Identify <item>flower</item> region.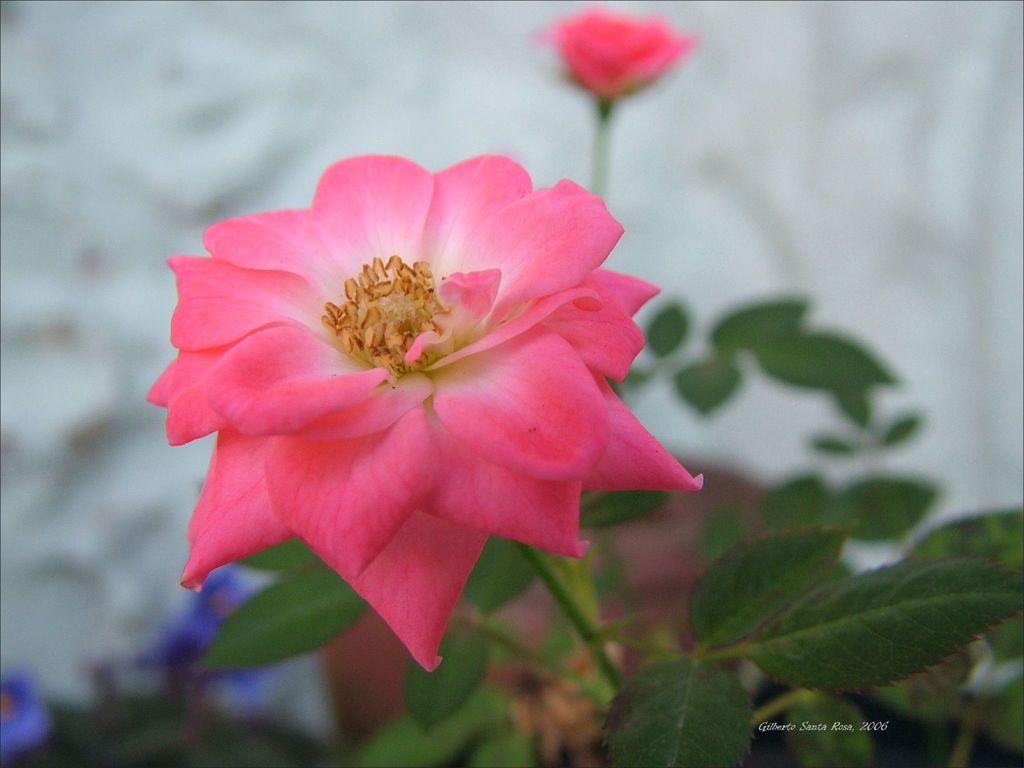
Region: x1=0, y1=666, x2=47, y2=755.
